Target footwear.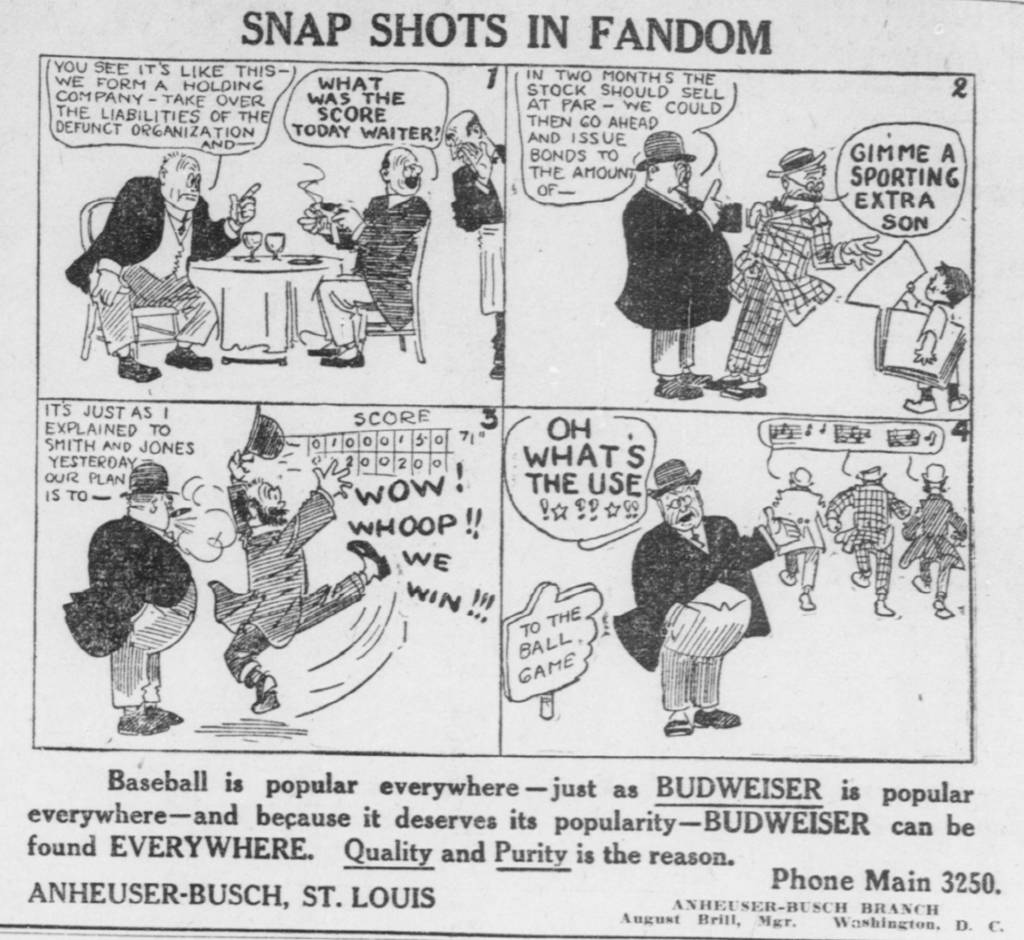
Target region: <box>321,357,362,370</box>.
